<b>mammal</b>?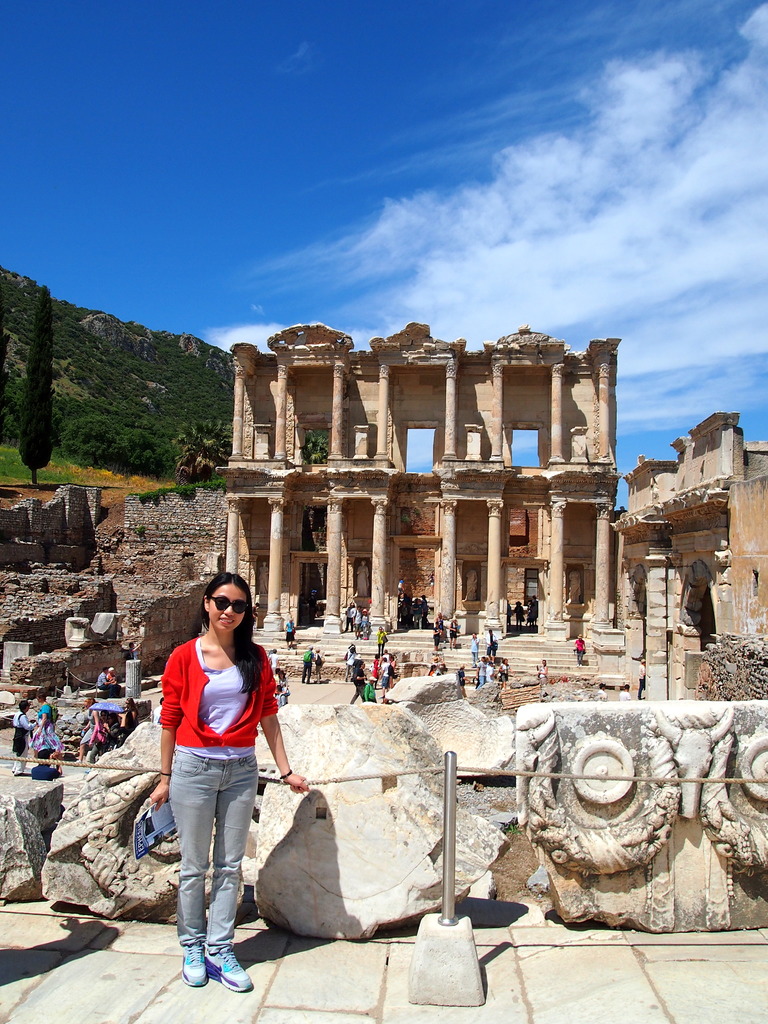
box=[344, 641, 358, 682]
